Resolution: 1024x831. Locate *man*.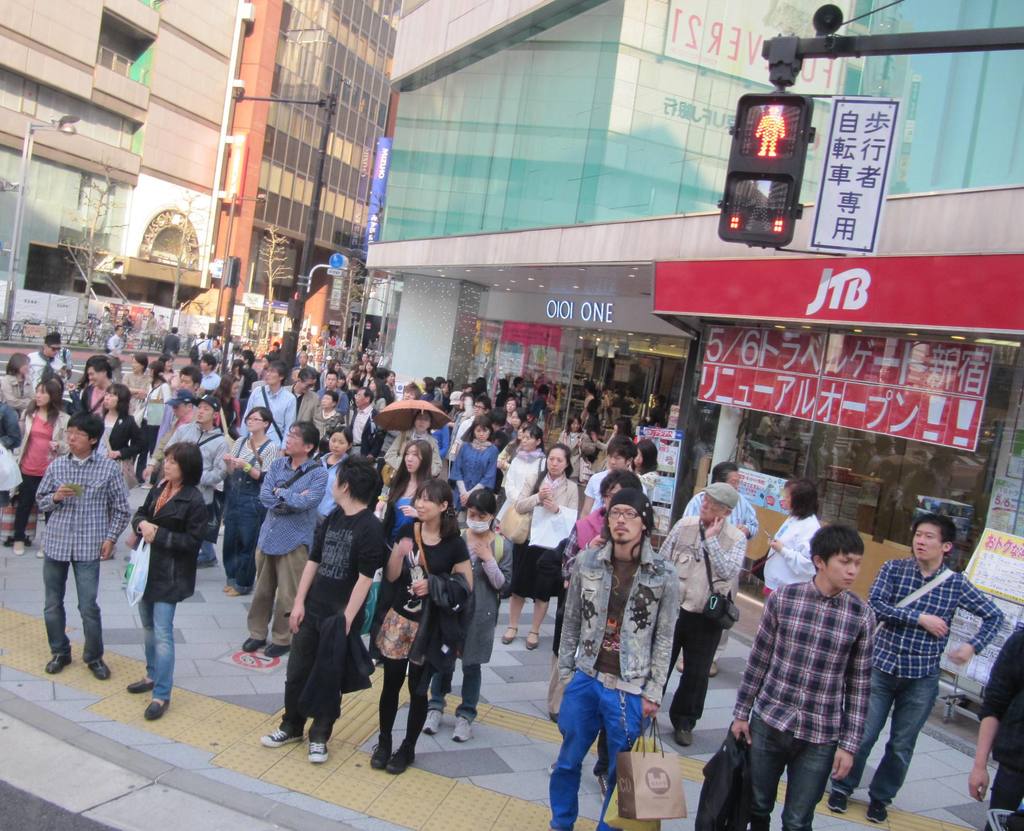
{"left": 258, "top": 457, "right": 385, "bottom": 764}.
